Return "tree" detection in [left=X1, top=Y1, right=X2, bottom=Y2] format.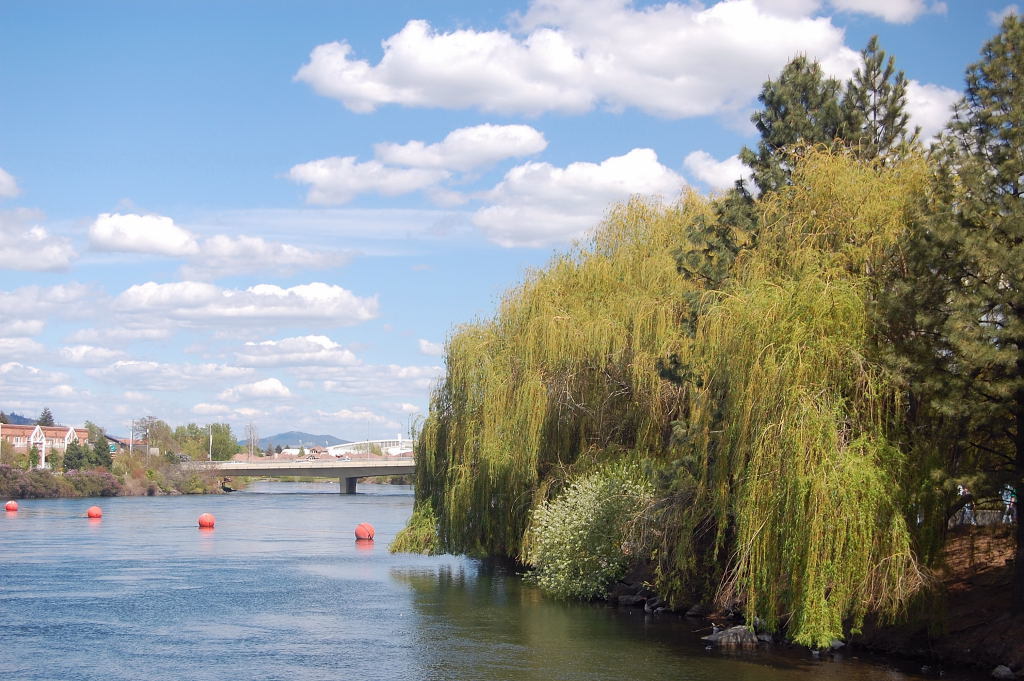
[left=358, top=439, right=386, bottom=459].
